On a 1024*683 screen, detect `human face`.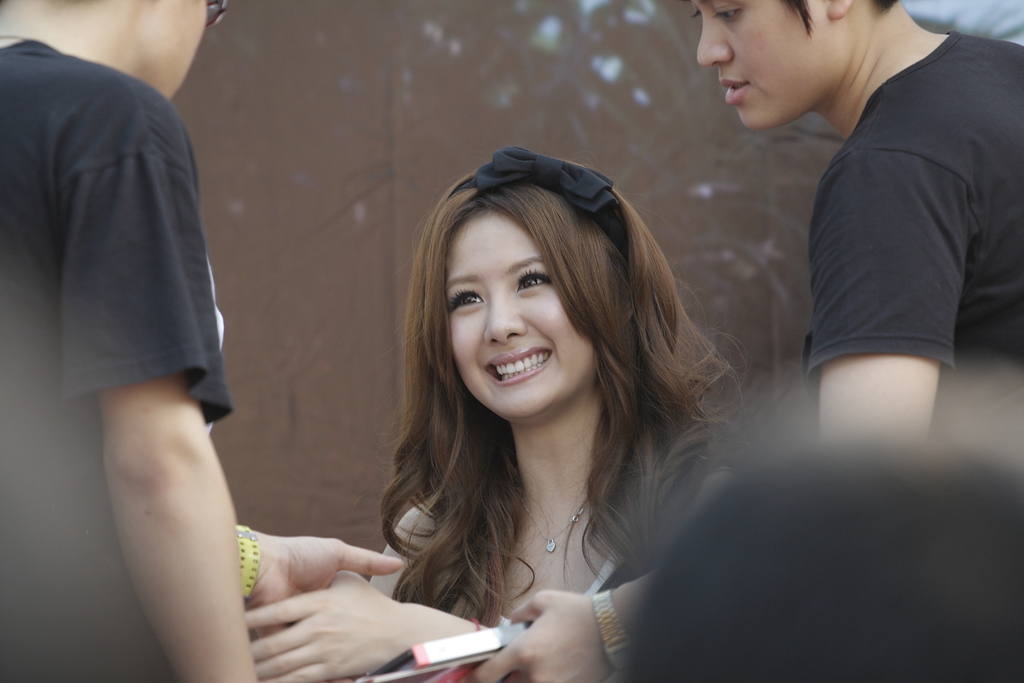
box(147, 0, 210, 95).
